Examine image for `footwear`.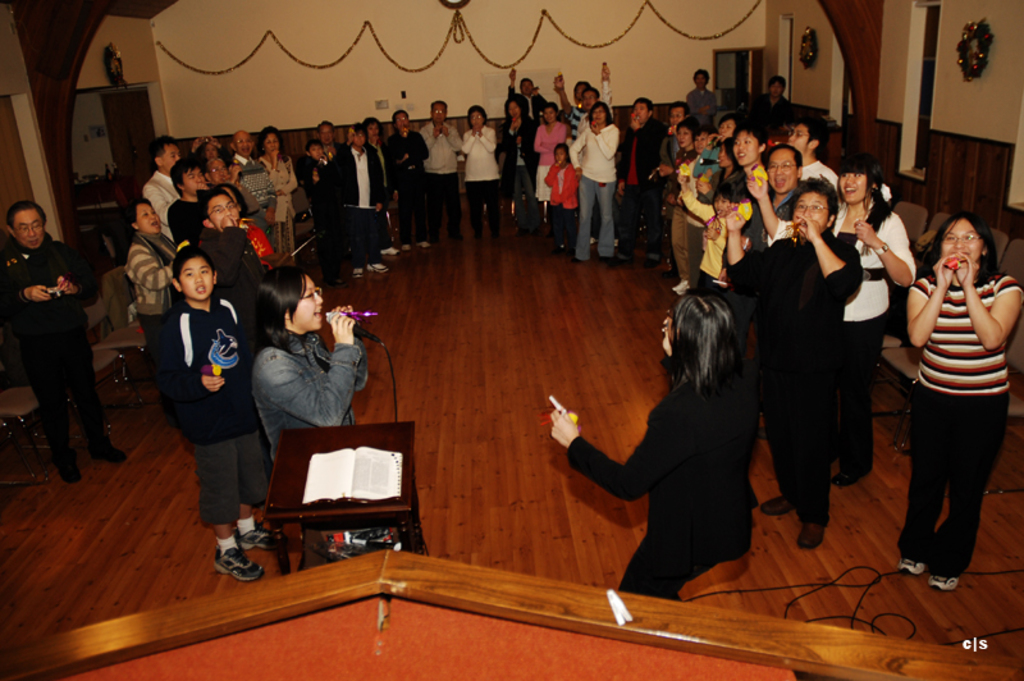
Examination result: rect(239, 525, 292, 554).
